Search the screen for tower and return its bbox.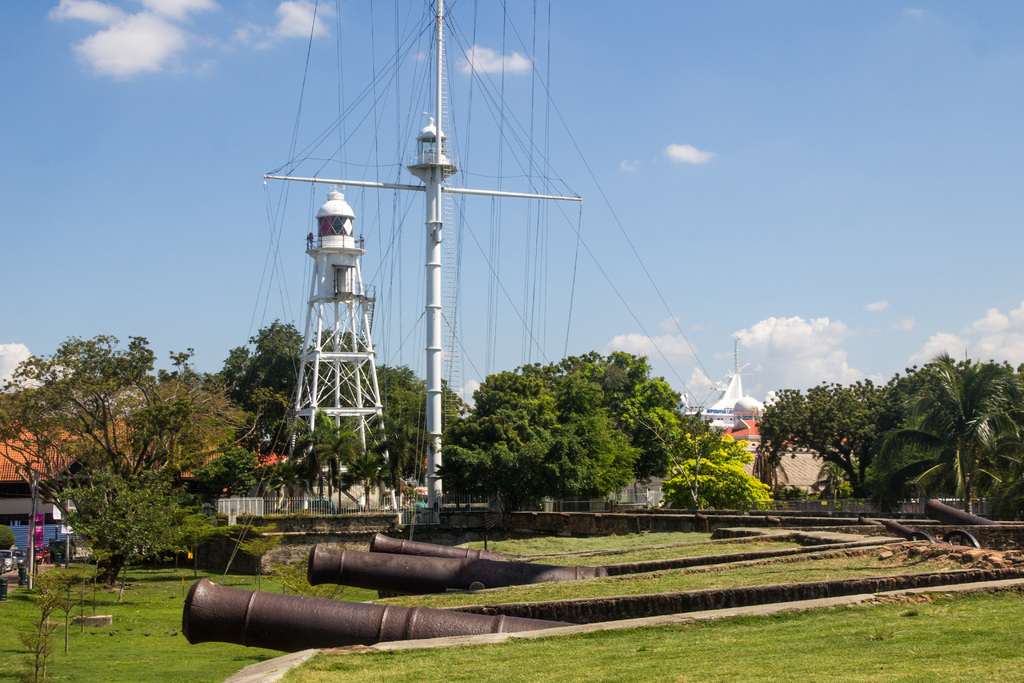
Found: <box>278,190,415,515</box>.
